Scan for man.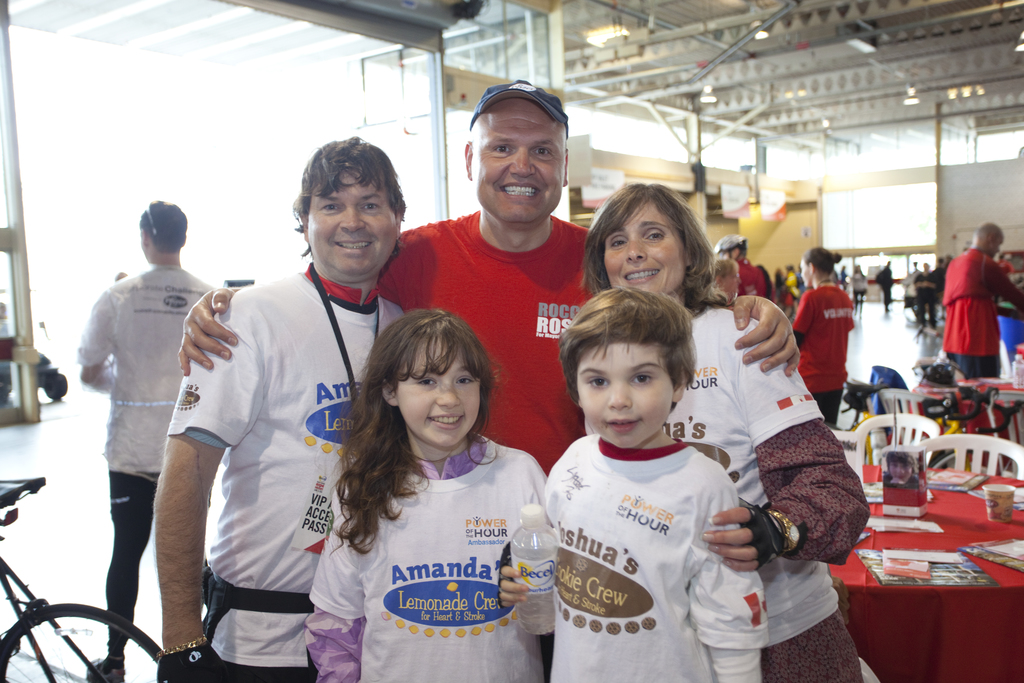
Scan result: {"left": 155, "top": 134, "right": 411, "bottom": 682}.
